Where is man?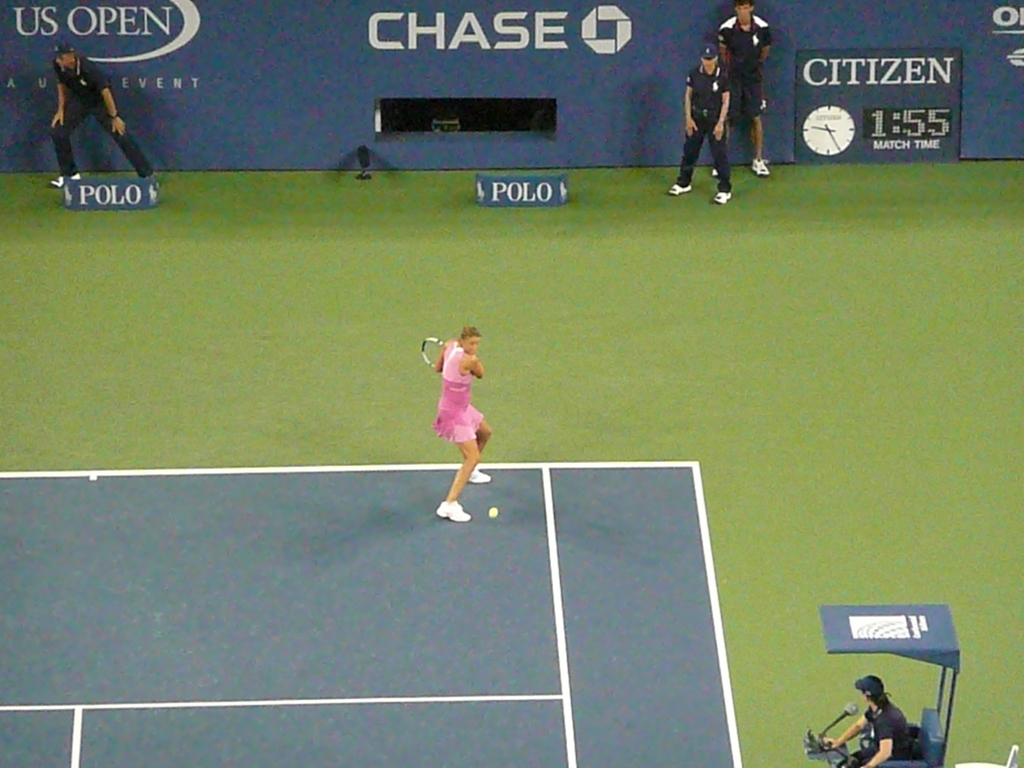
[x1=45, y1=38, x2=154, y2=192].
